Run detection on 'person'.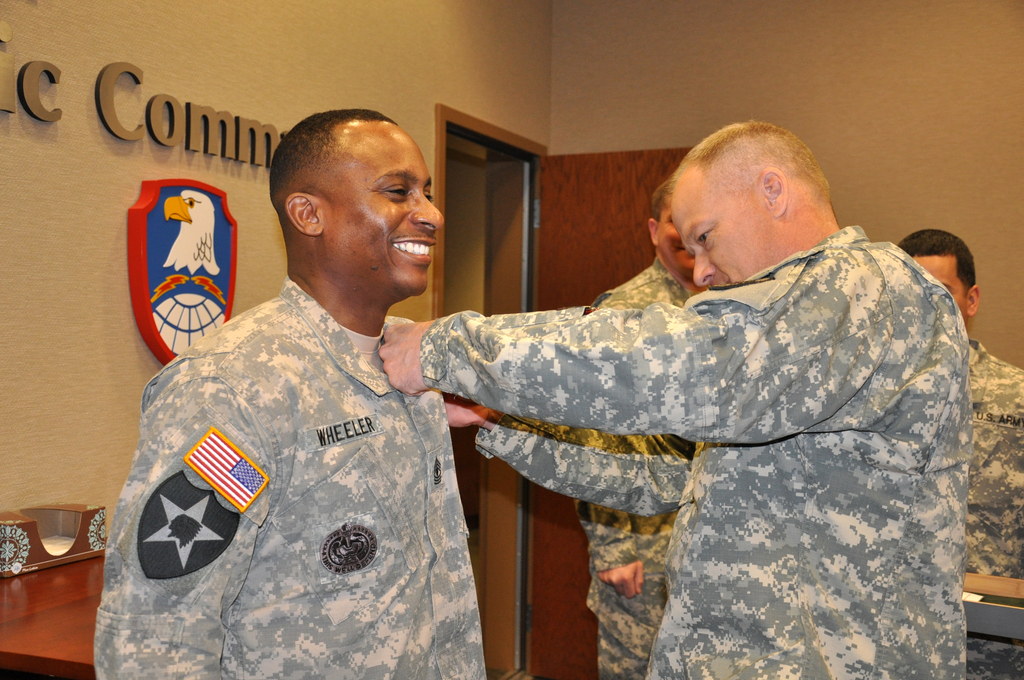
Result: region(95, 104, 492, 679).
